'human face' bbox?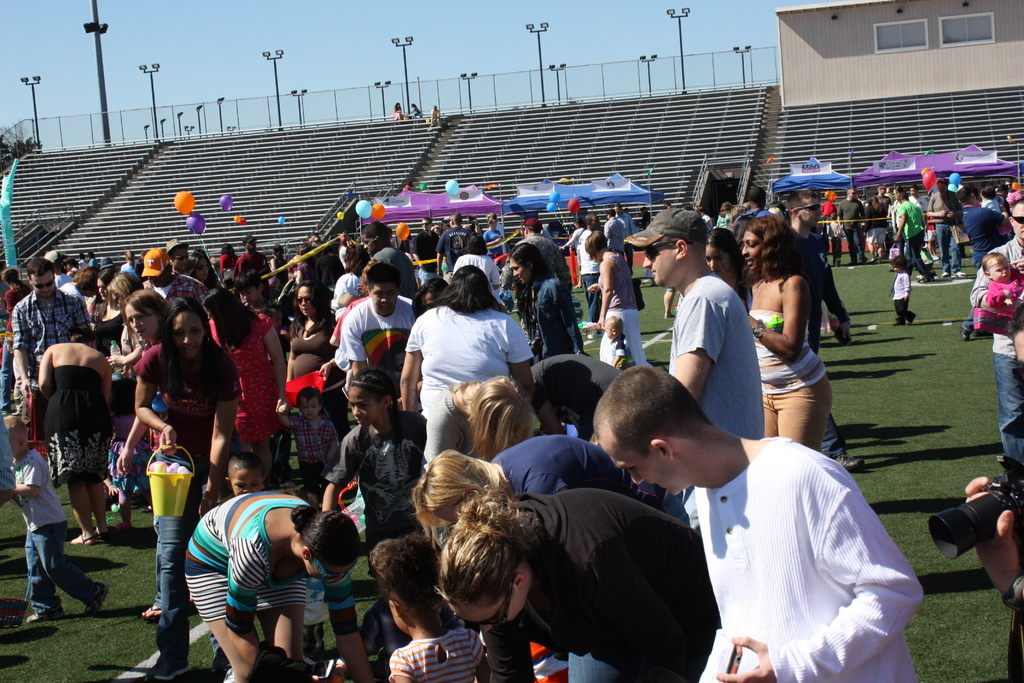
742/231/763/272
